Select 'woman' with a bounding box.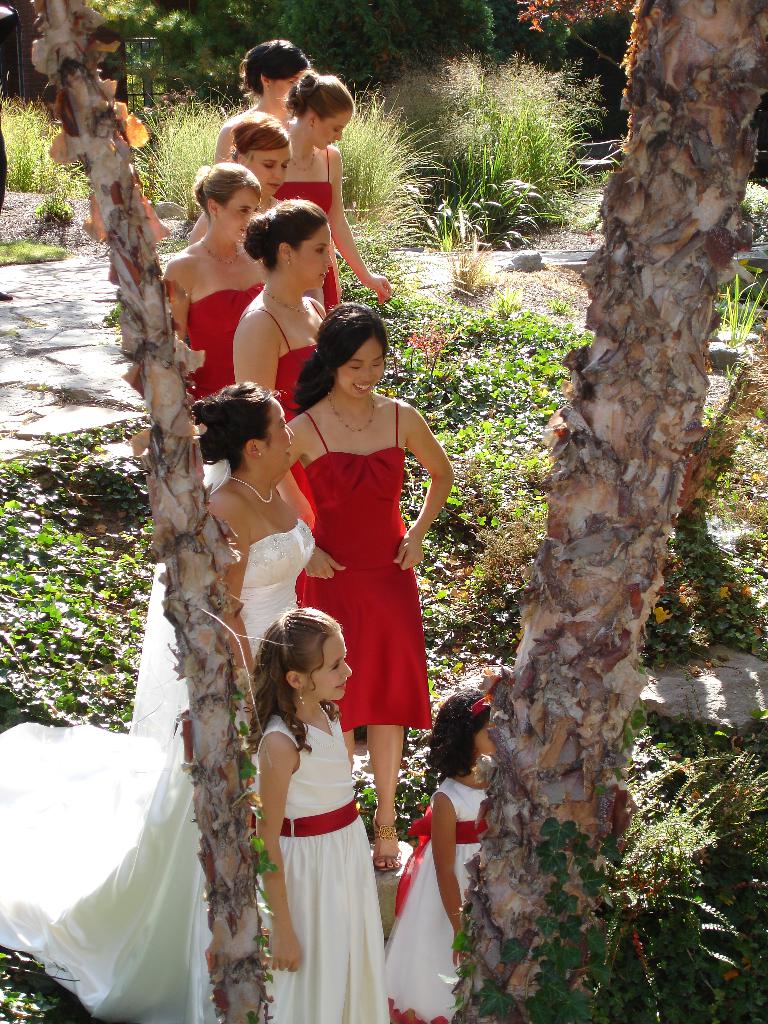
x1=267, y1=294, x2=442, y2=813.
